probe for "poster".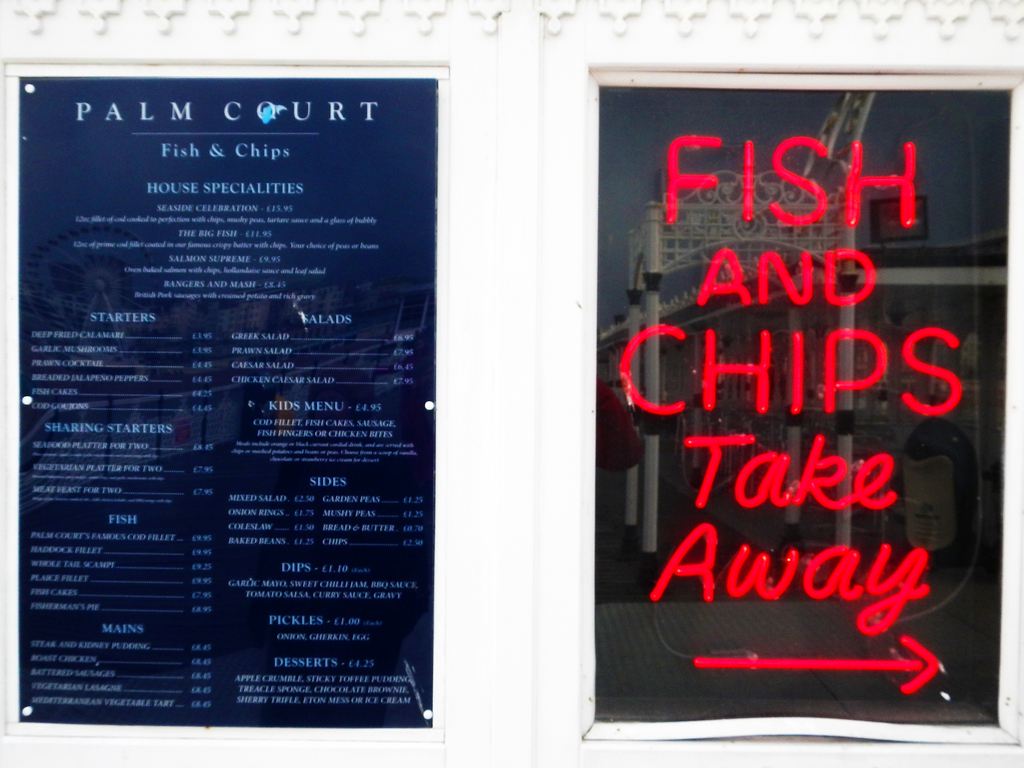
Probe result: {"x1": 595, "y1": 83, "x2": 1012, "y2": 726}.
